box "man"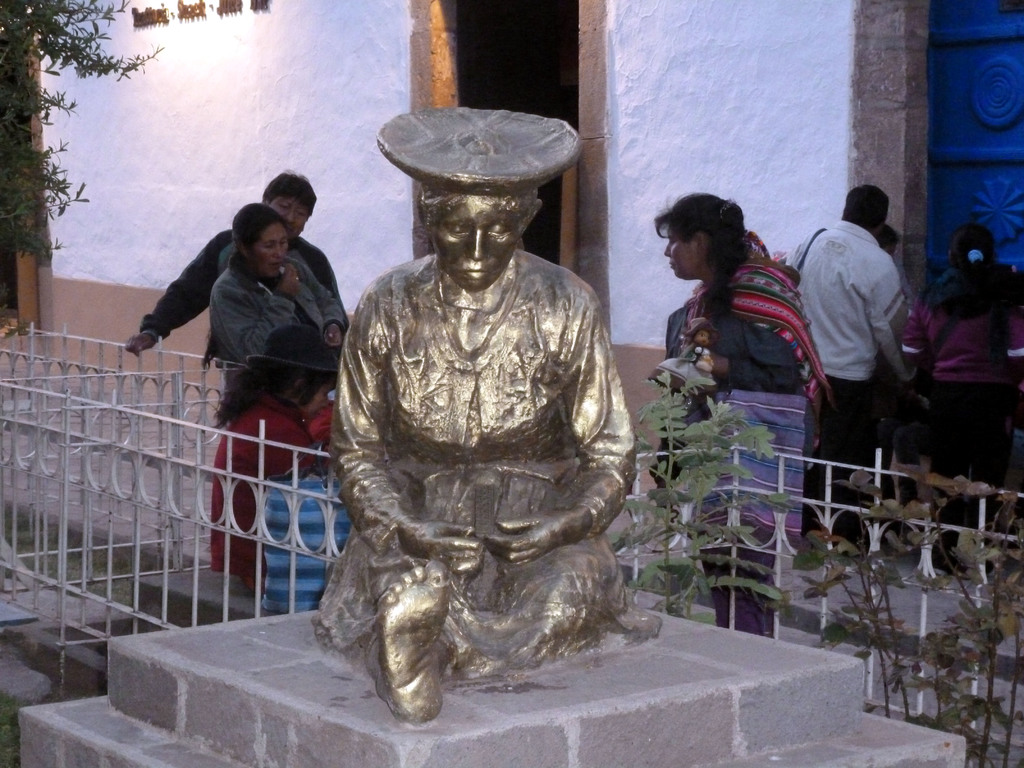
{"x1": 778, "y1": 176, "x2": 921, "y2": 551}
